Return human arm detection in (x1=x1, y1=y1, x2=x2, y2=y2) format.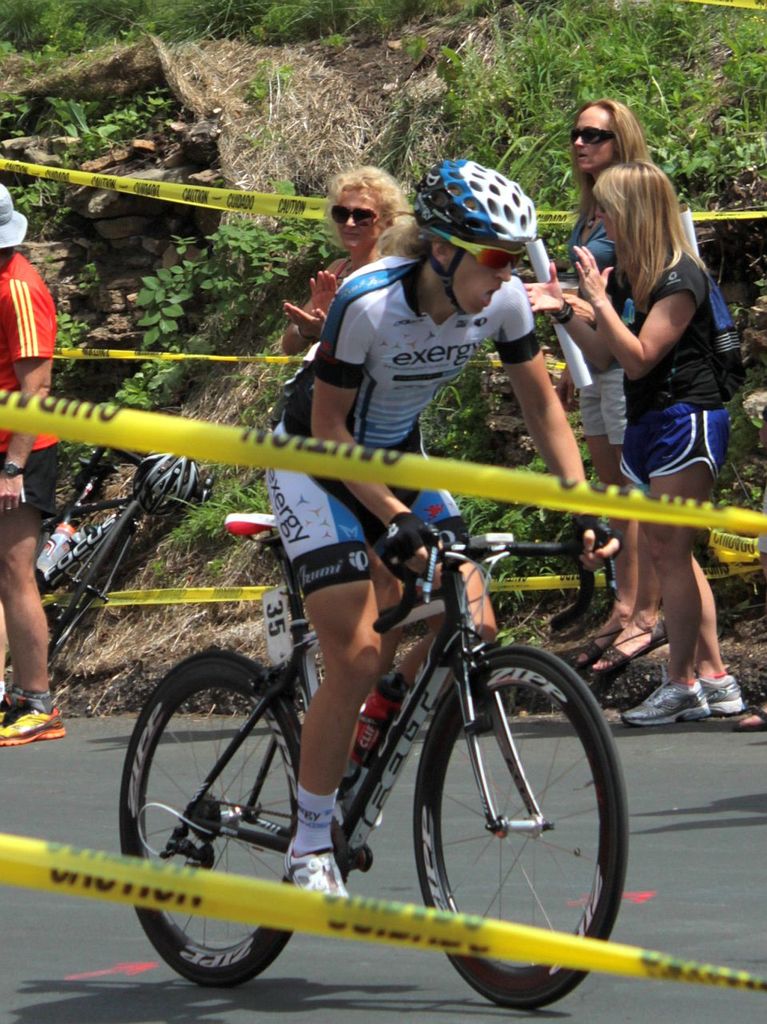
(x1=279, y1=258, x2=337, y2=360).
